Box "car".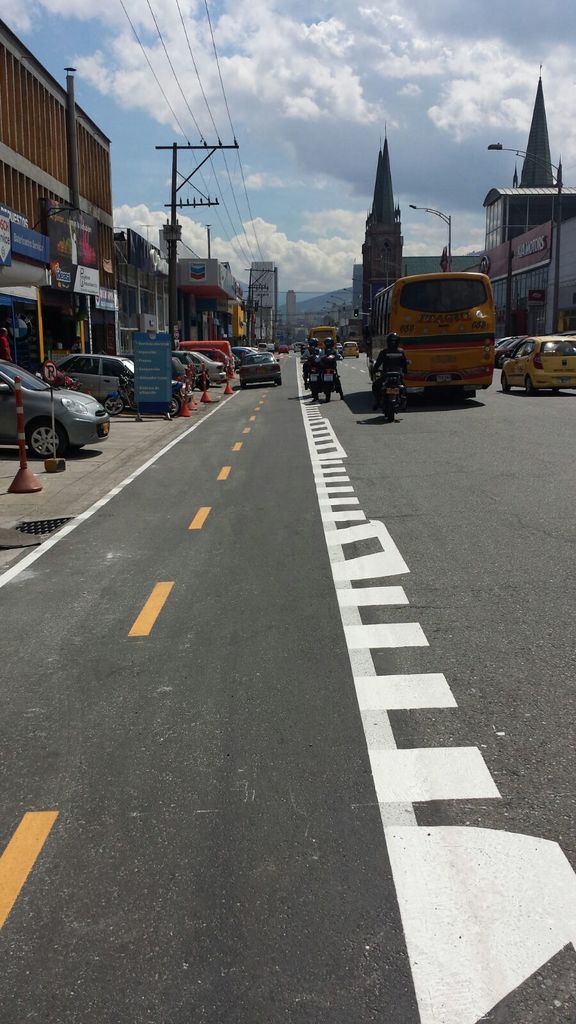
bbox(10, 344, 113, 457).
